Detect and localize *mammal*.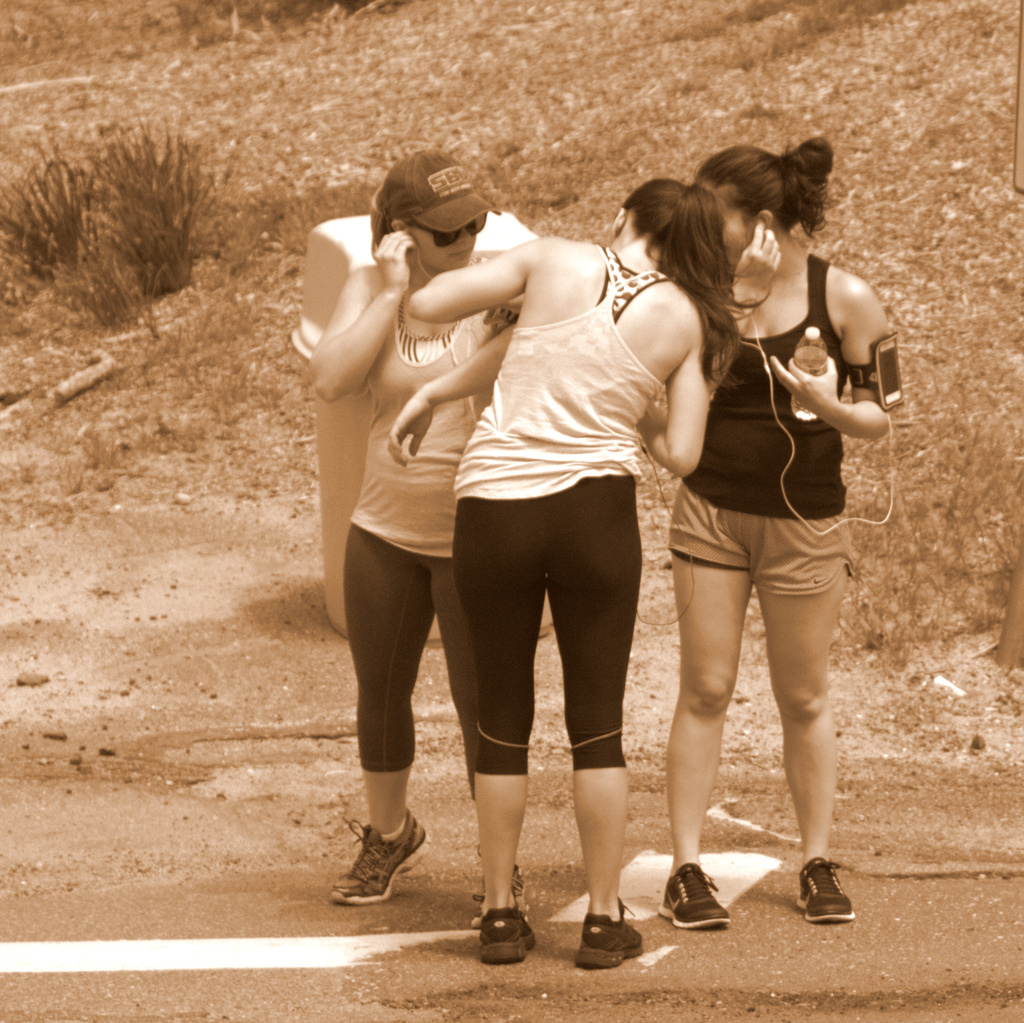
Localized at pyautogui.locateOnScreen(614, 145, 904, 874).
